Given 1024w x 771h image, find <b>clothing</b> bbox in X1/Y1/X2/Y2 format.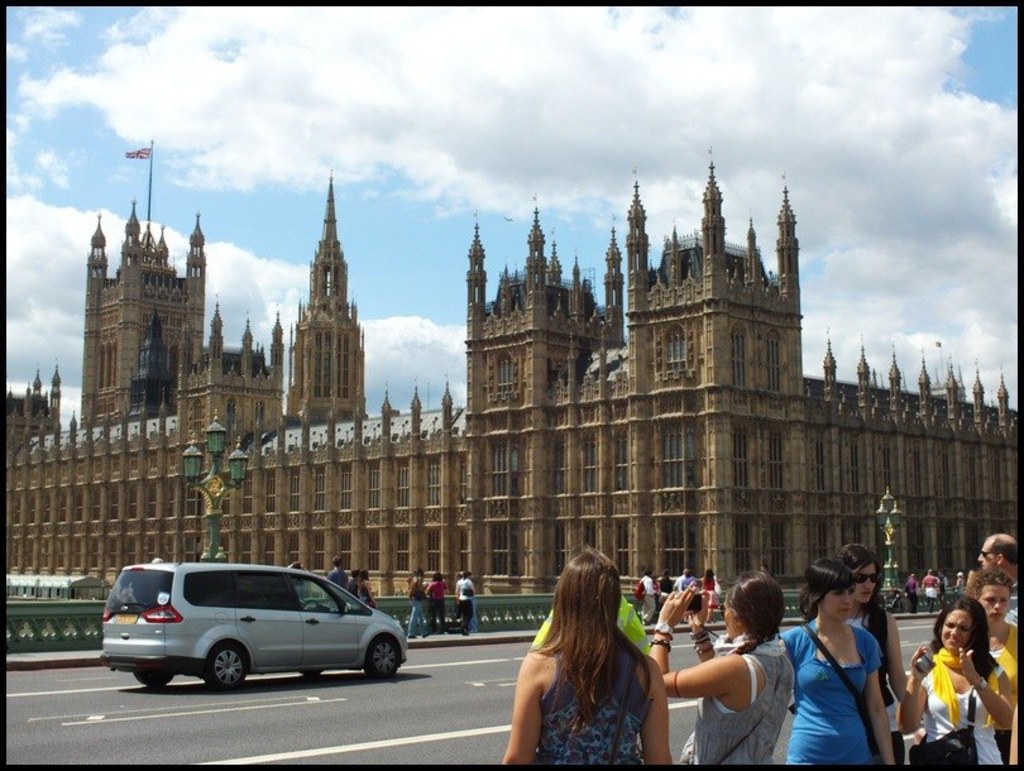
455/576/472/633.
